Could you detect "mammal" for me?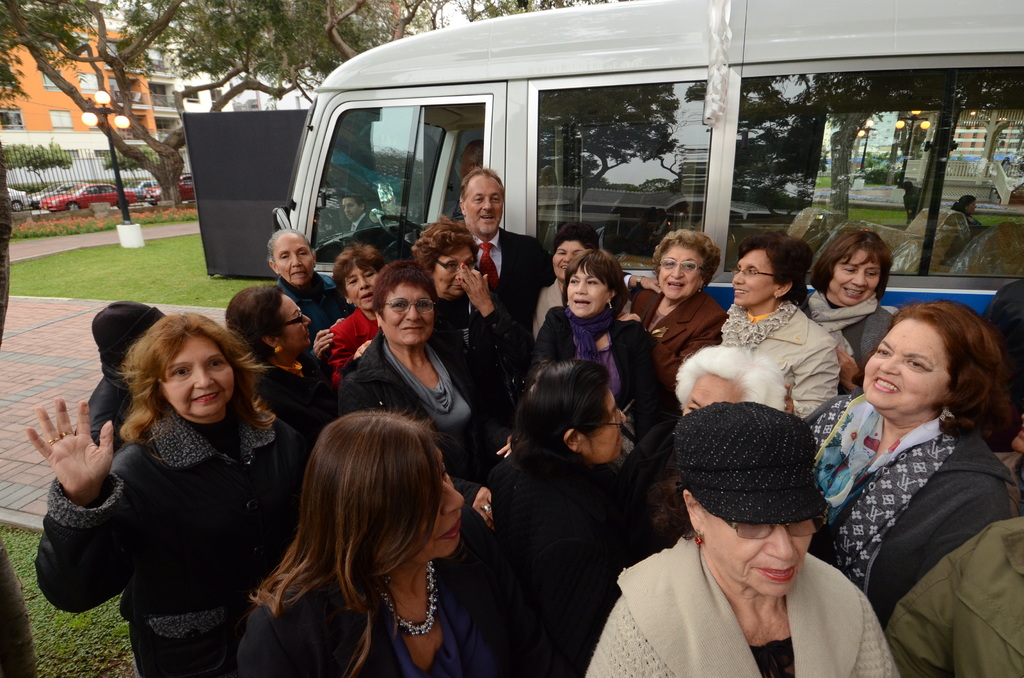
Detection result: bbox=(458, 138, 488, 182).
